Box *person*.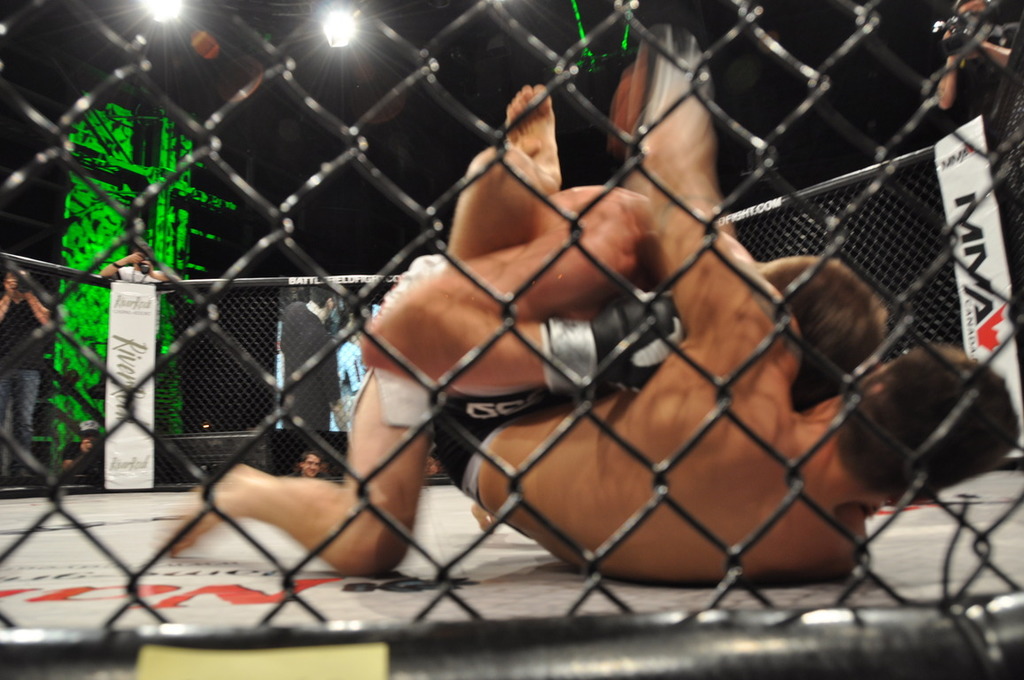
(x1=422, y1=454, x2=445, y2=480).
